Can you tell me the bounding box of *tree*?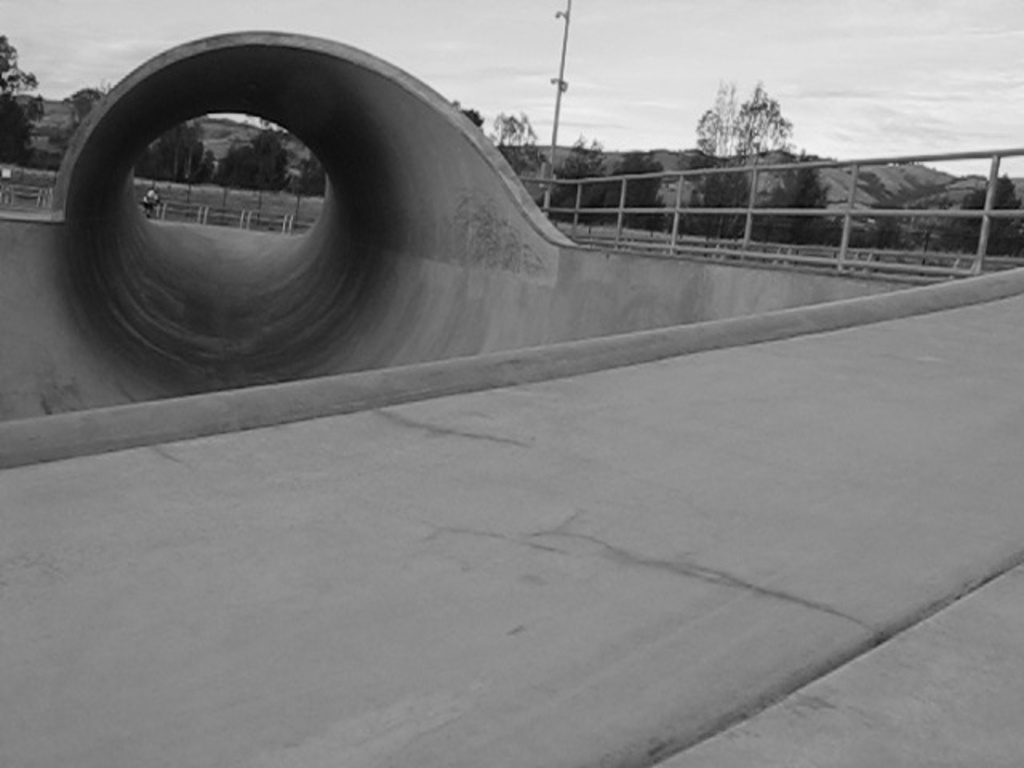
locate(133, 114, 216, 189).
